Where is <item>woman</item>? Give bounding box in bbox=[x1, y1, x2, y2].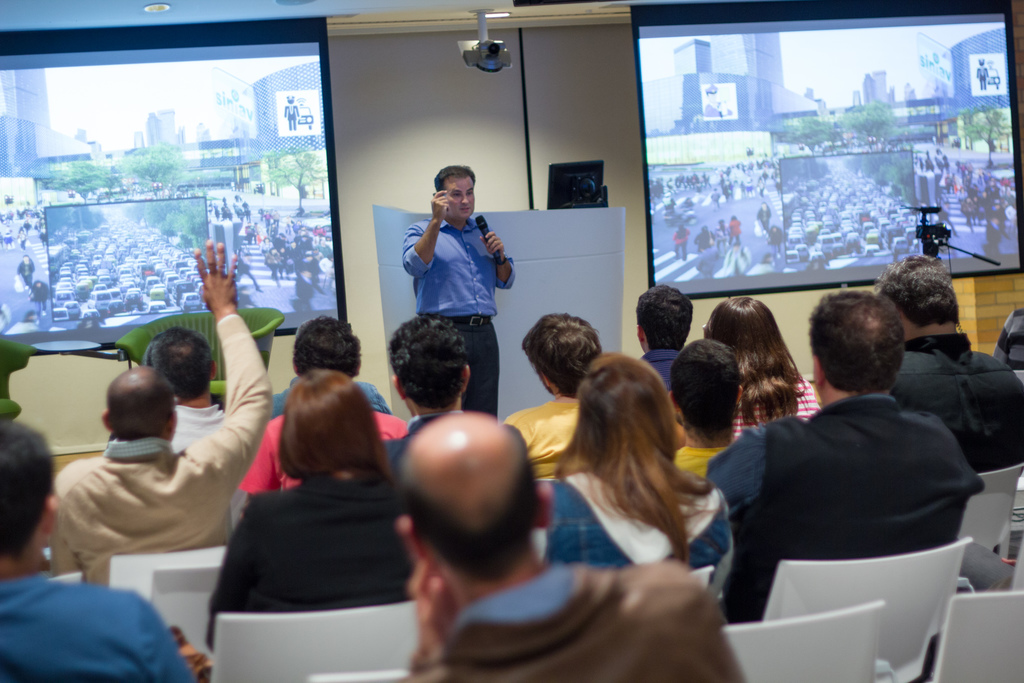
bbox=[496, 338, 746, 662].
